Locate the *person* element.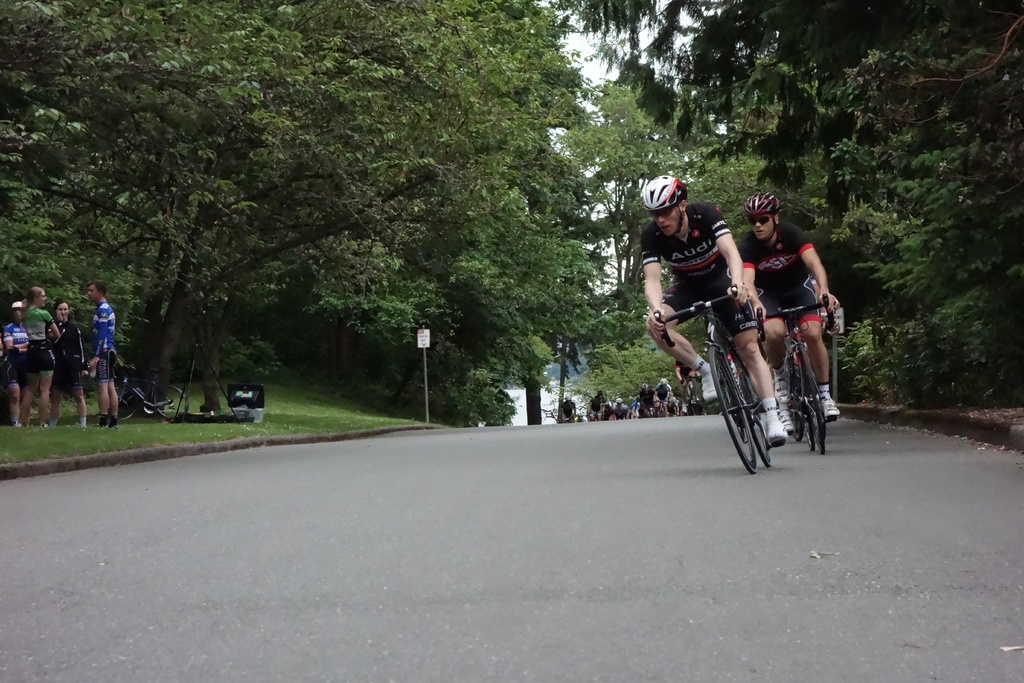
Element bbox: crop(0, 293, 22, 429).
